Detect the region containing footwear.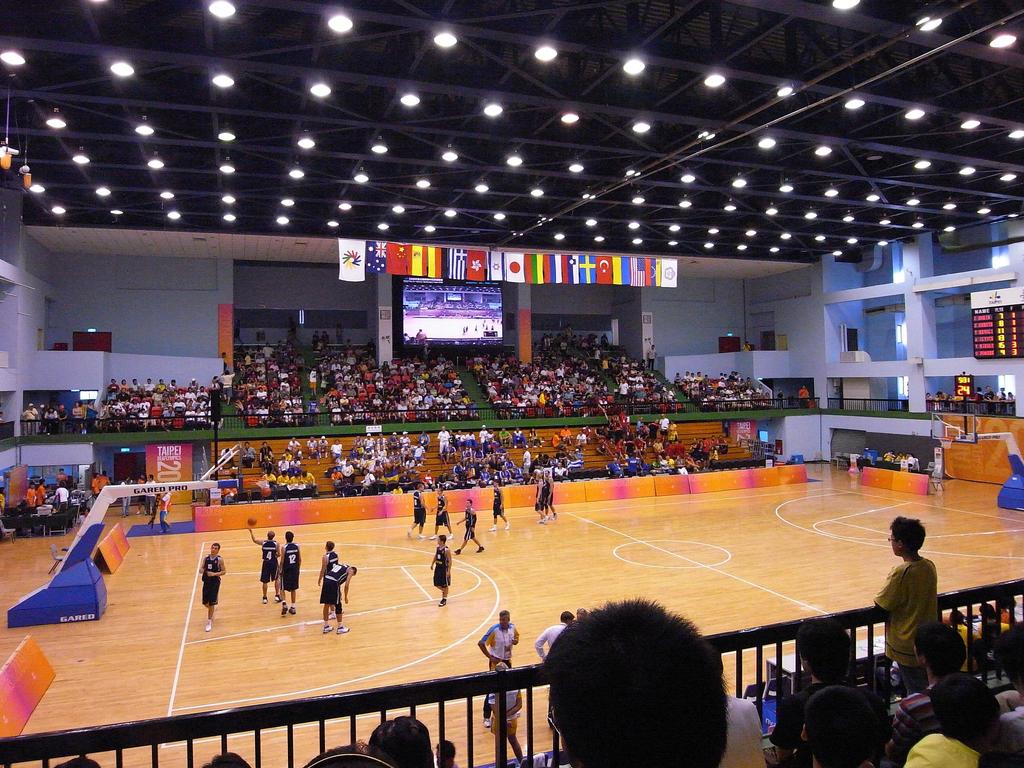
rect(417, 538, 427, 538).
